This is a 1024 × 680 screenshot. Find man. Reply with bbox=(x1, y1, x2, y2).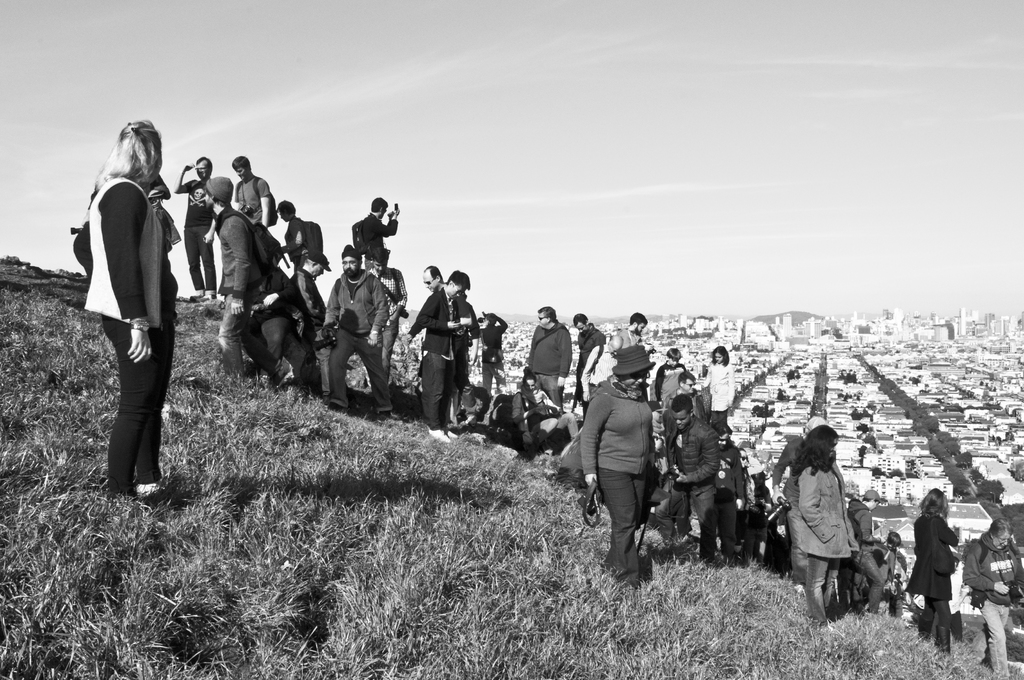
bbox=(668, 373, 708, 421).
